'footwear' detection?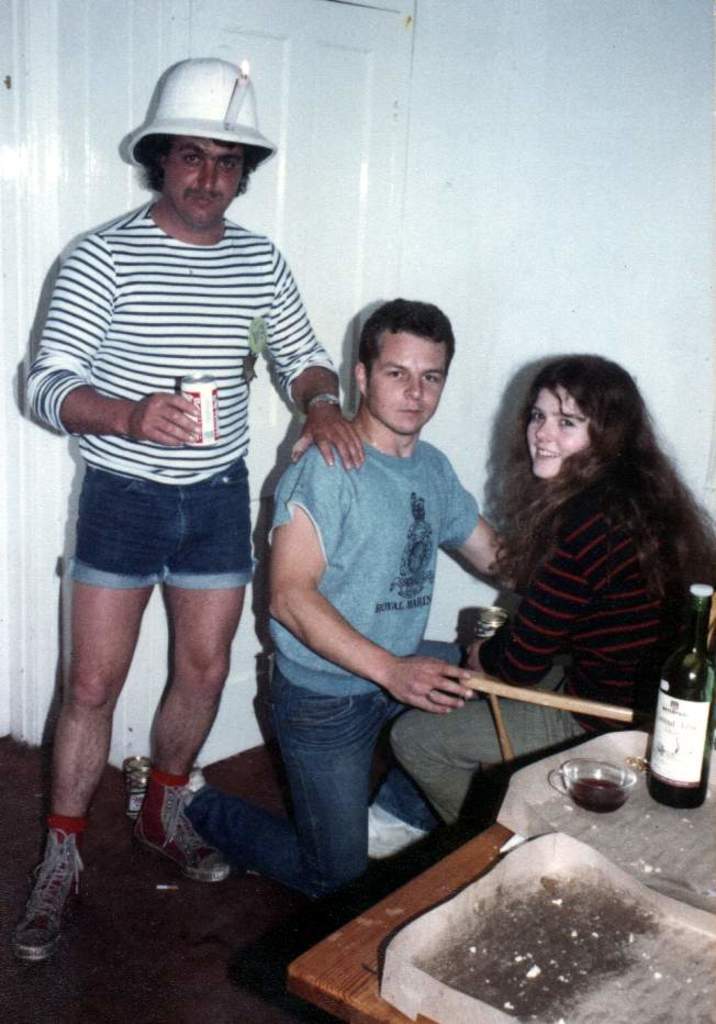
190 766 204 801
